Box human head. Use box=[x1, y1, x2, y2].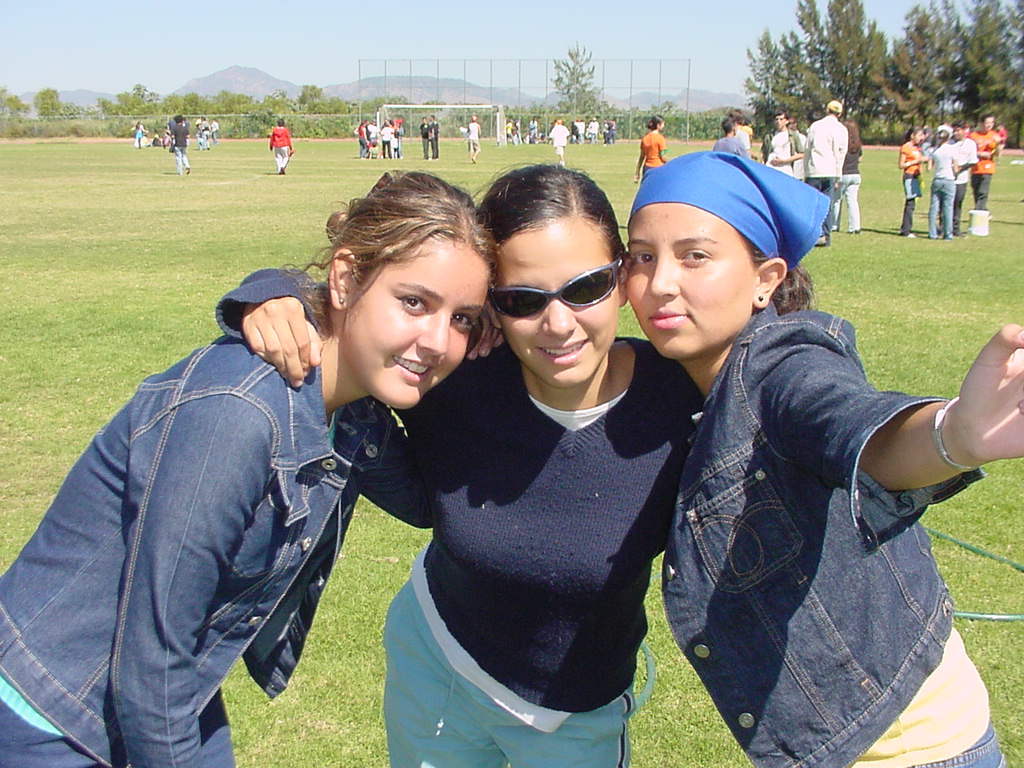
box=[278, 117, 286, 129].
